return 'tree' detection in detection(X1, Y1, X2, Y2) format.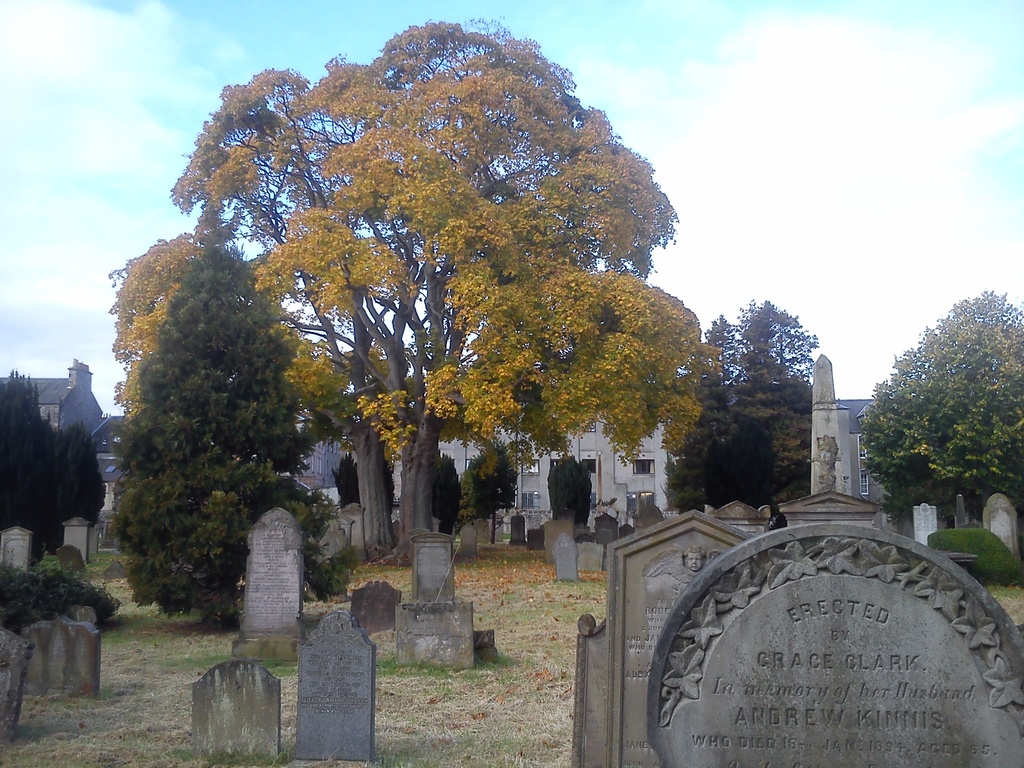
detection(857, 285, 1023, 531).
